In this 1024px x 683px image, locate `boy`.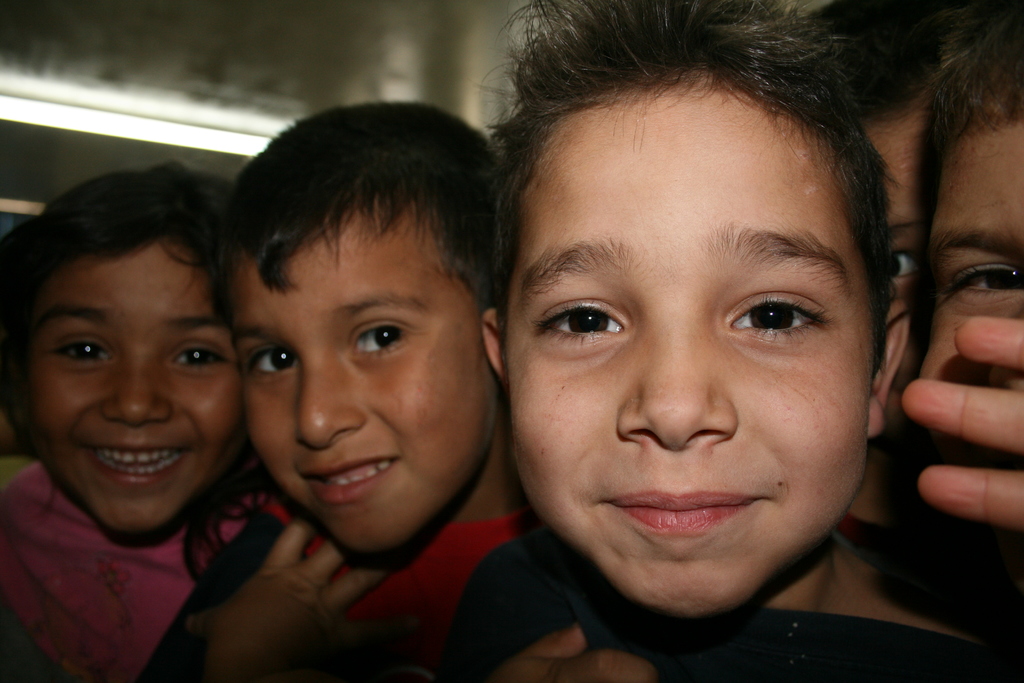
Bounding box: l=924, t=37, r=1023, b=536.
